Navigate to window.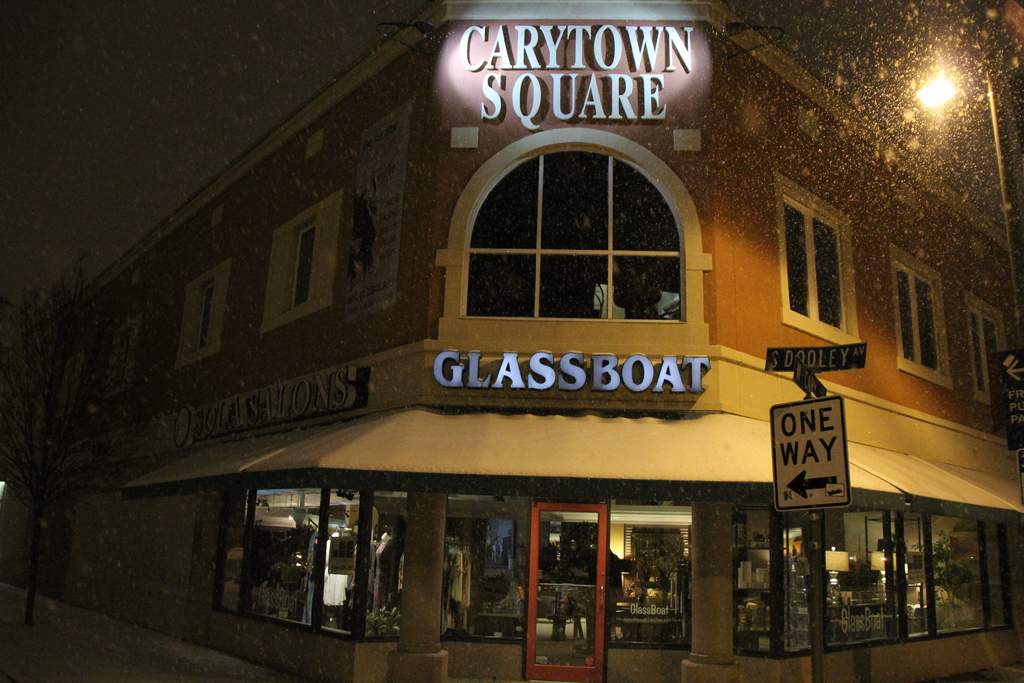
Navigation target: x1=893, y1=267, x2=939, y2=372.
